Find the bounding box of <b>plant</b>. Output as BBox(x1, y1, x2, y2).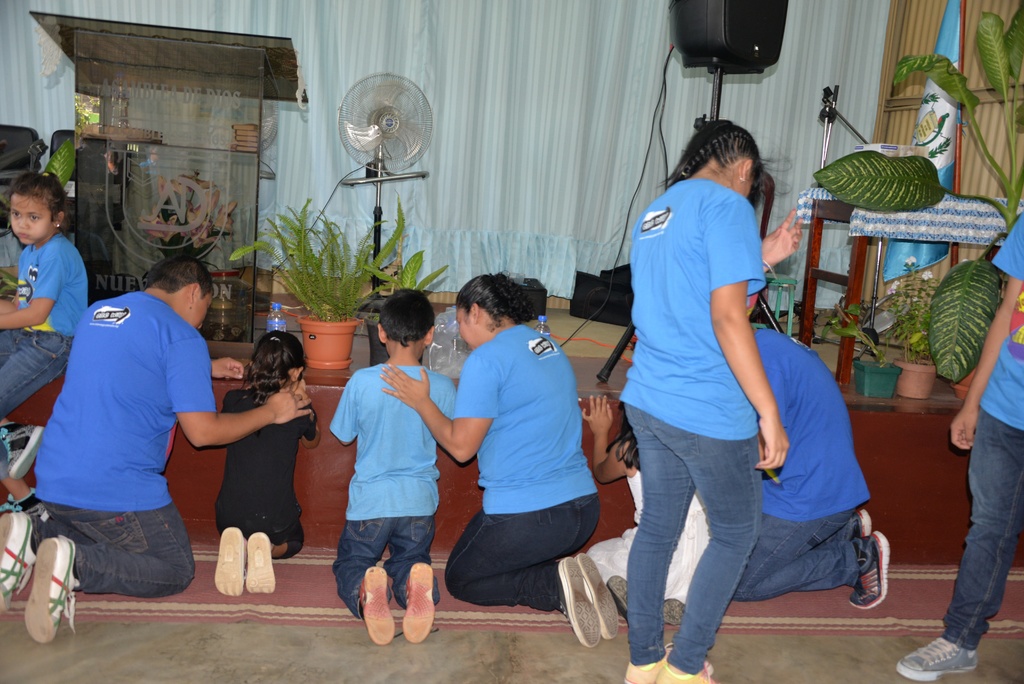
BBox(820, 300, 888, 369).
